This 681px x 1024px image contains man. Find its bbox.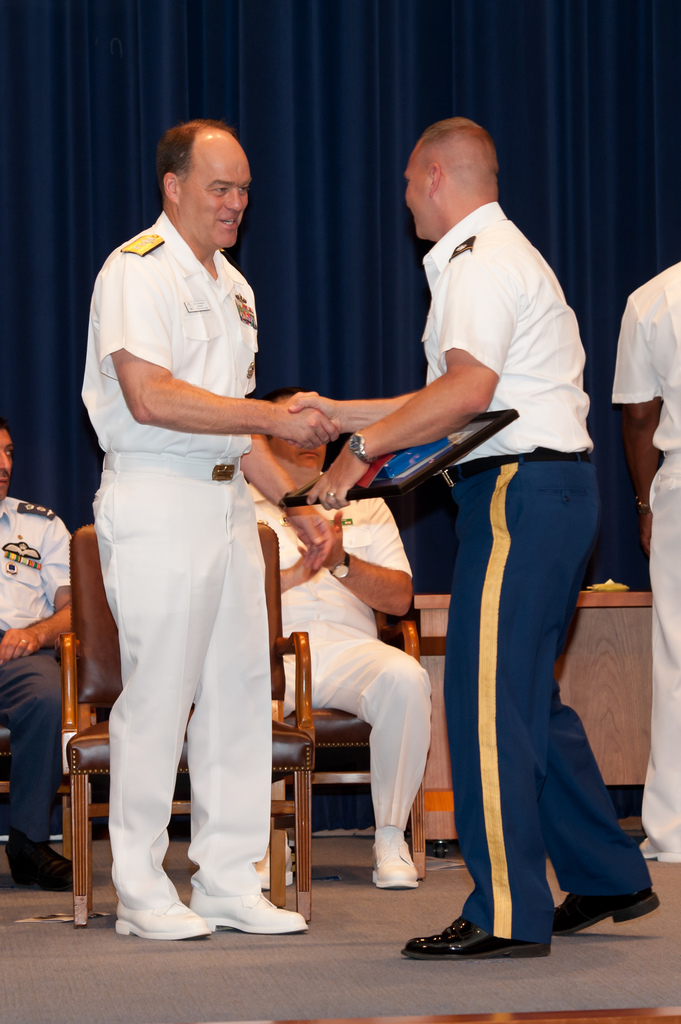
Rect(76, 38, 332, 961).
